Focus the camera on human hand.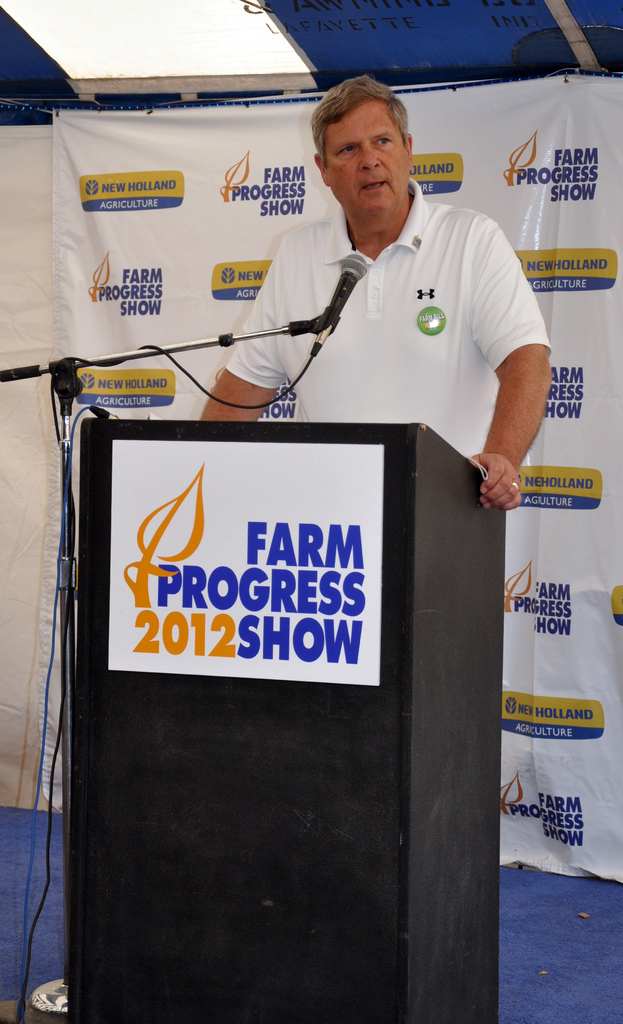
Focus region: rect(462, 435, 539, 515).
